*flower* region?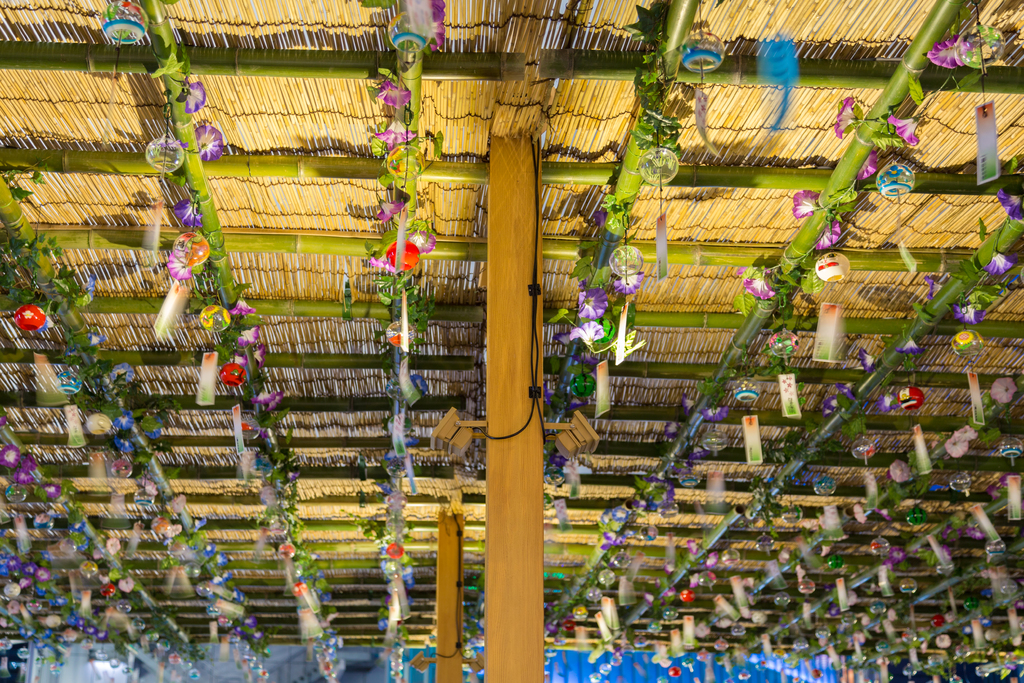
(left=552, top=450, right=562, bottom=468)
